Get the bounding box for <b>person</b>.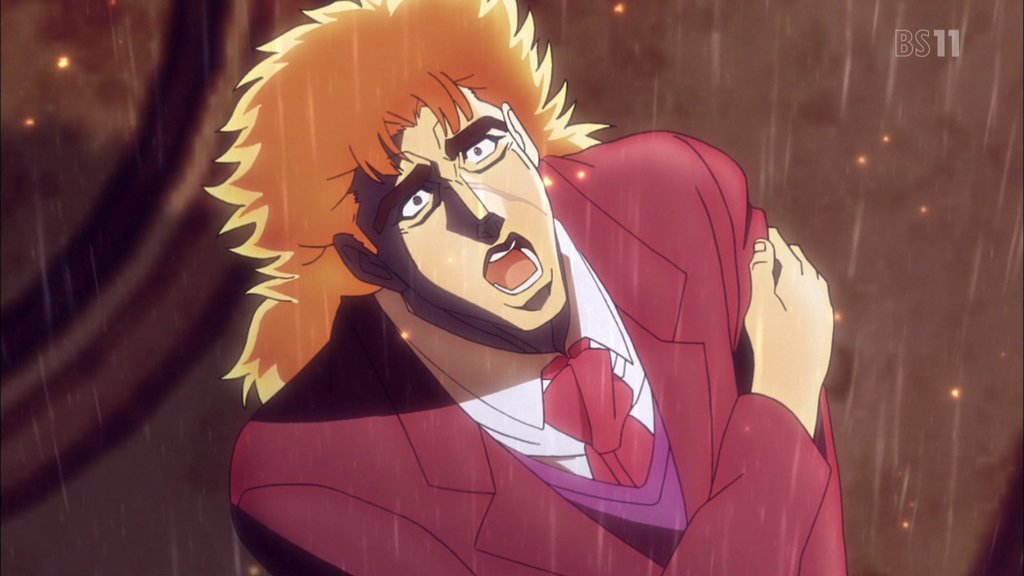
(246,36,809,572).
